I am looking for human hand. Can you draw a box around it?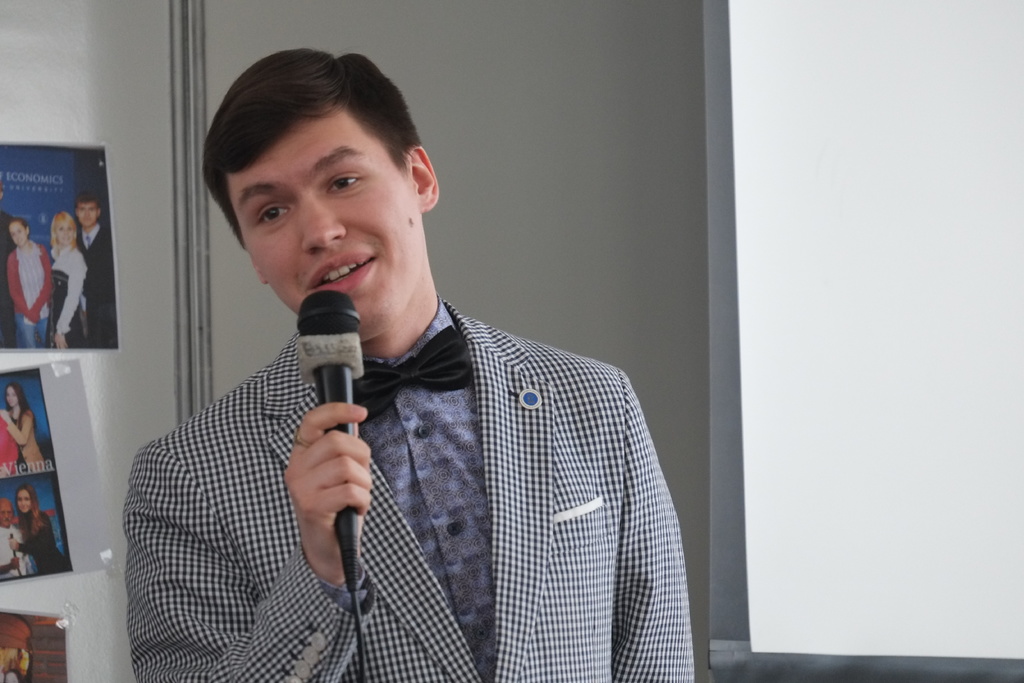
Sure, the bounding box is 54, 333, 68, 349.
